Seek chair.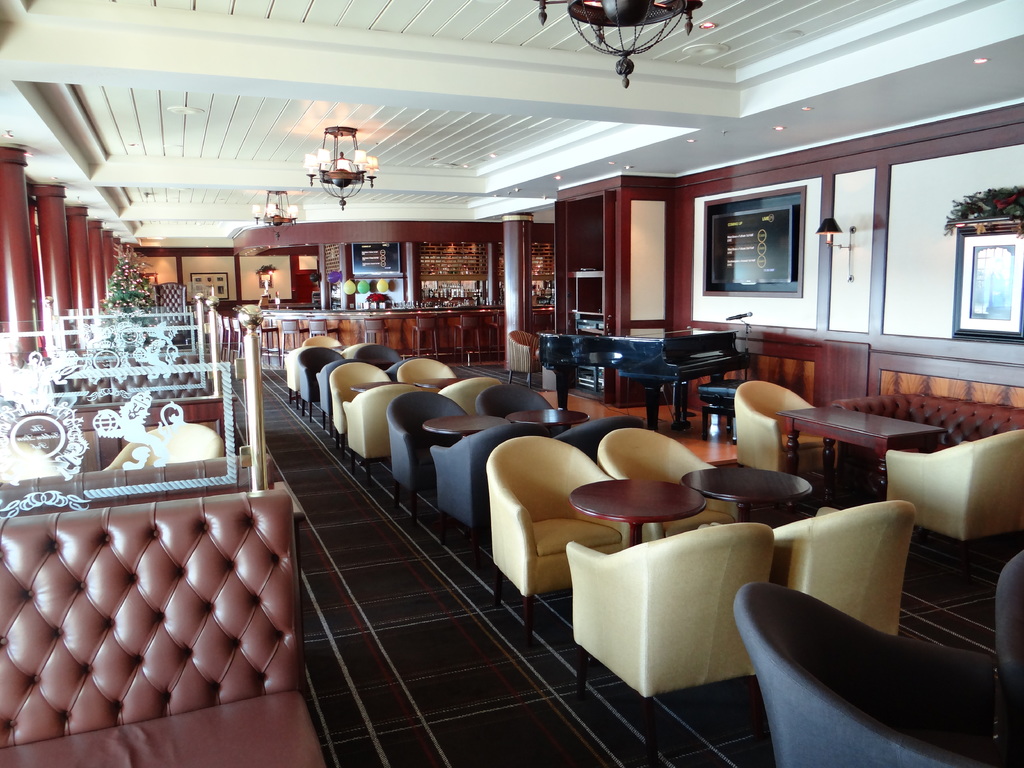
772/497/916/637.
